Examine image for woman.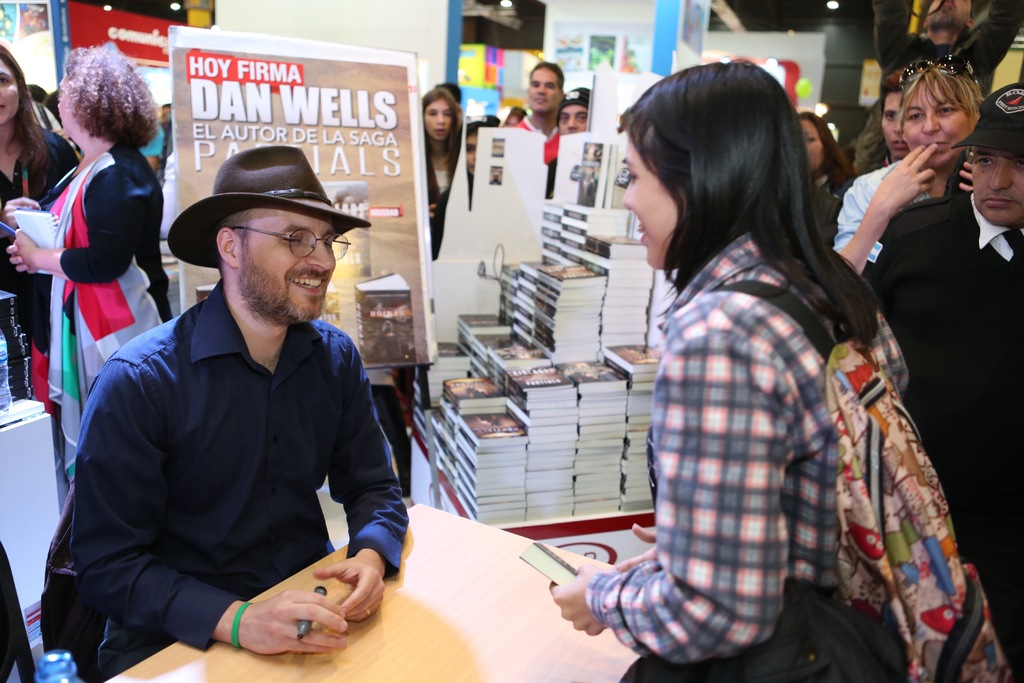
Examination result: box(554, 55, 966, 680).
